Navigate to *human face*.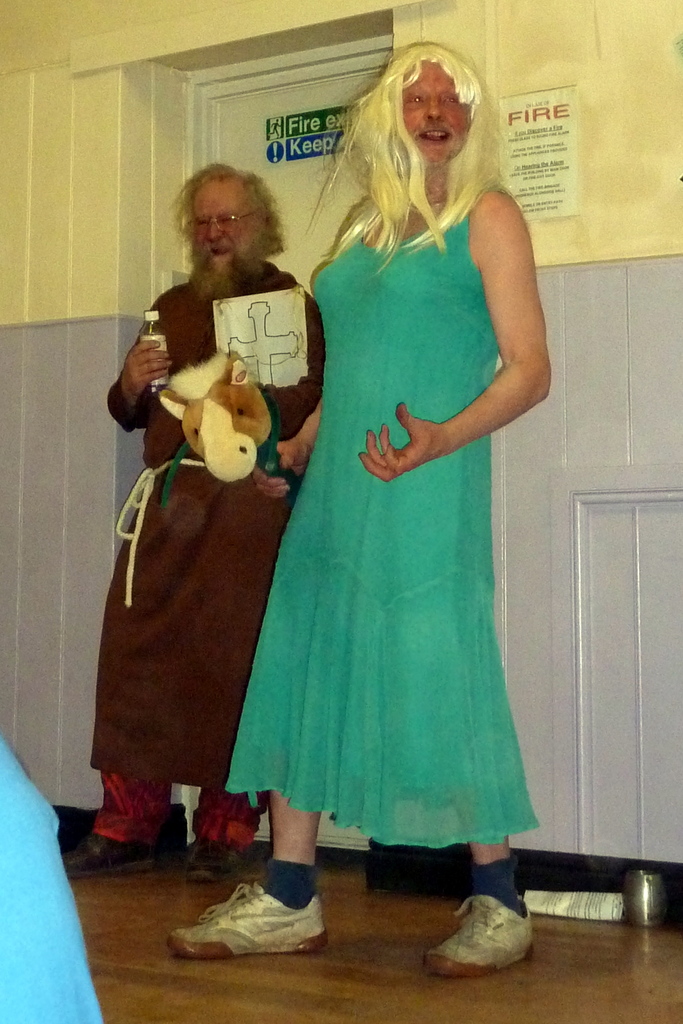
Navigation target: crop(195, 182, 262, 265).
